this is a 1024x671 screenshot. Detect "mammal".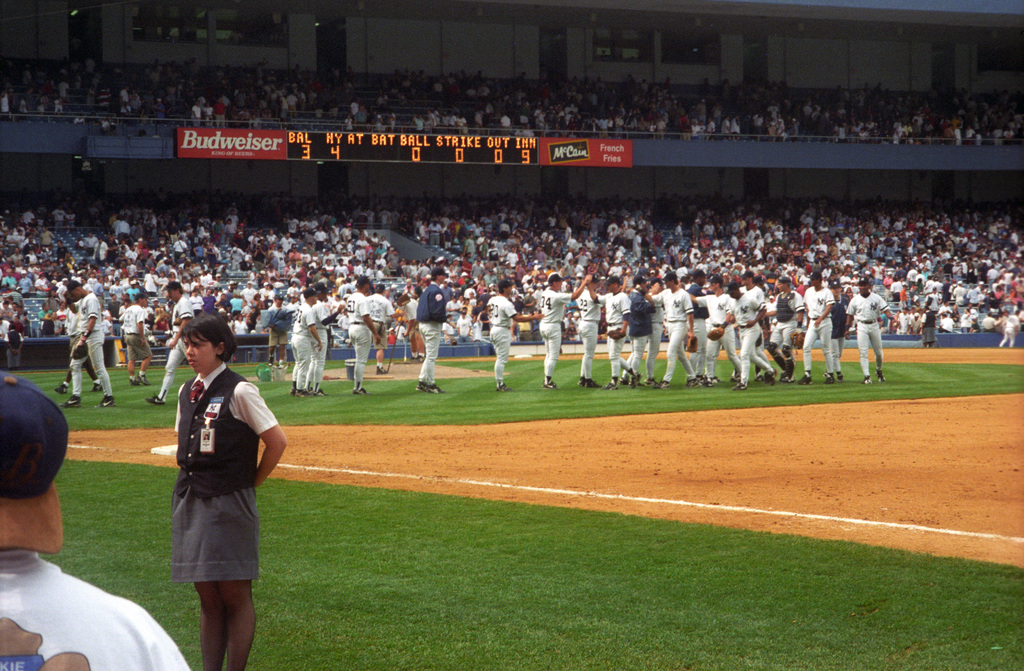
{"left": 291, "top": 287, "right": 325, "bottom": 395}.
